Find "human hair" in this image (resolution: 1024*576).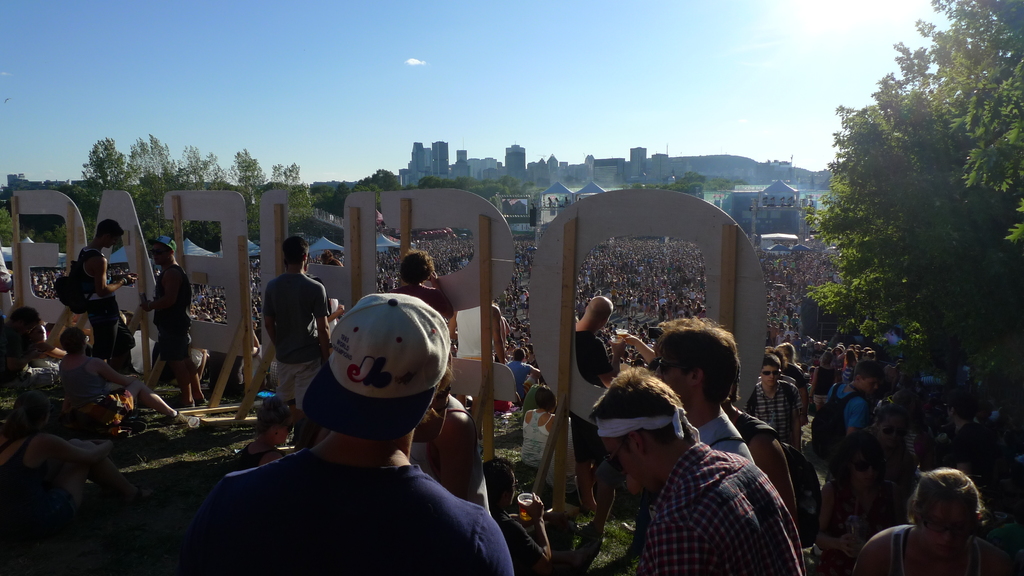
l=874, t=402, r=909, b=433.
